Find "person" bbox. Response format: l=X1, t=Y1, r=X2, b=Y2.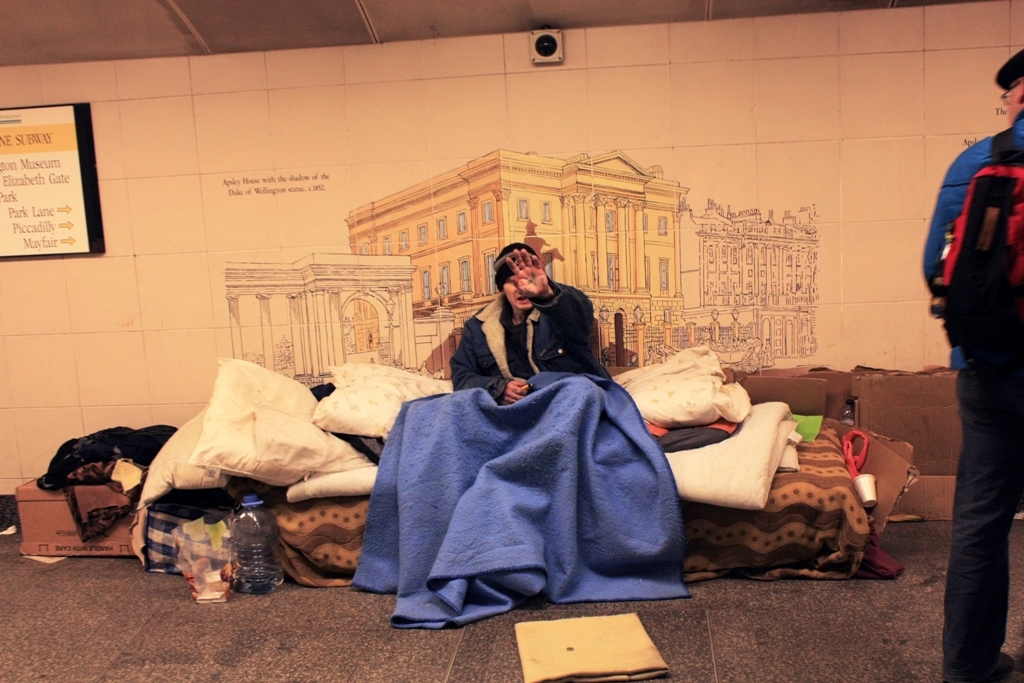
l=921, t=48, r=1023, b=682.
